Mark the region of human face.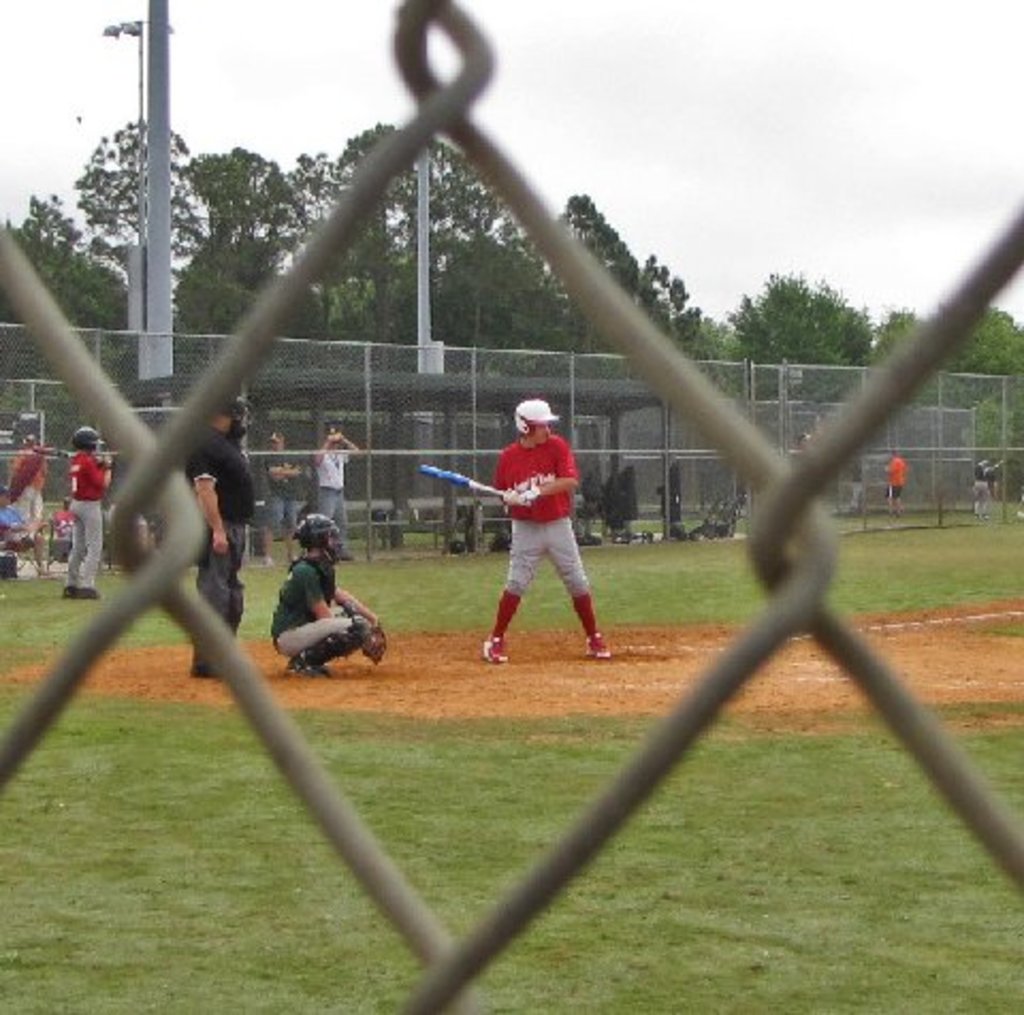
Region: <box>533,422,553,448</box>.
